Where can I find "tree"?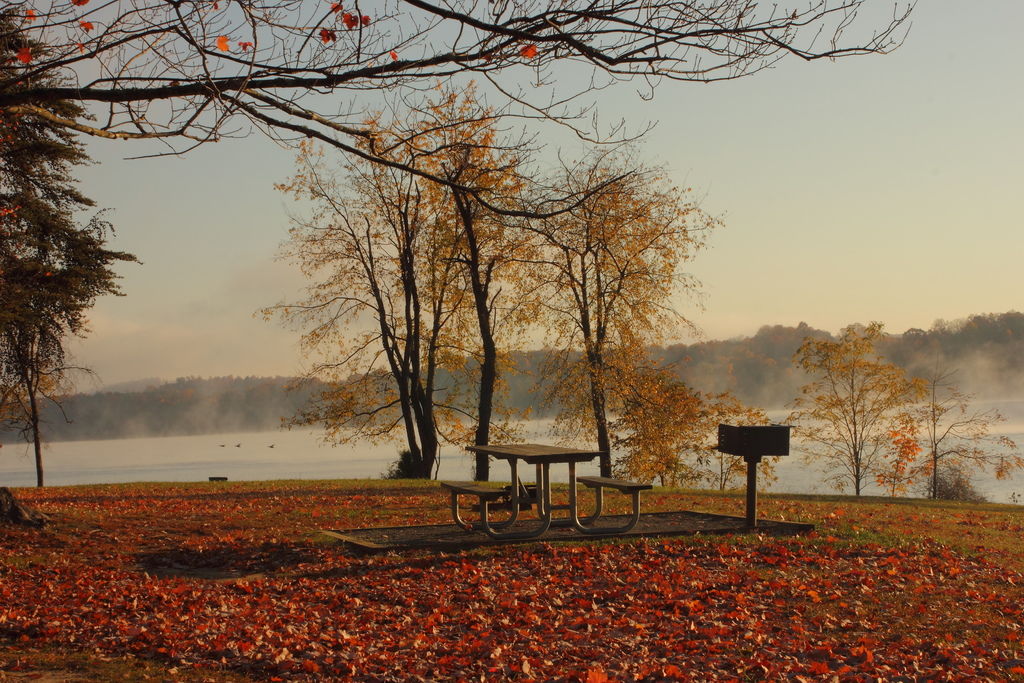
You can find it at (0, 0, 144, 486).
